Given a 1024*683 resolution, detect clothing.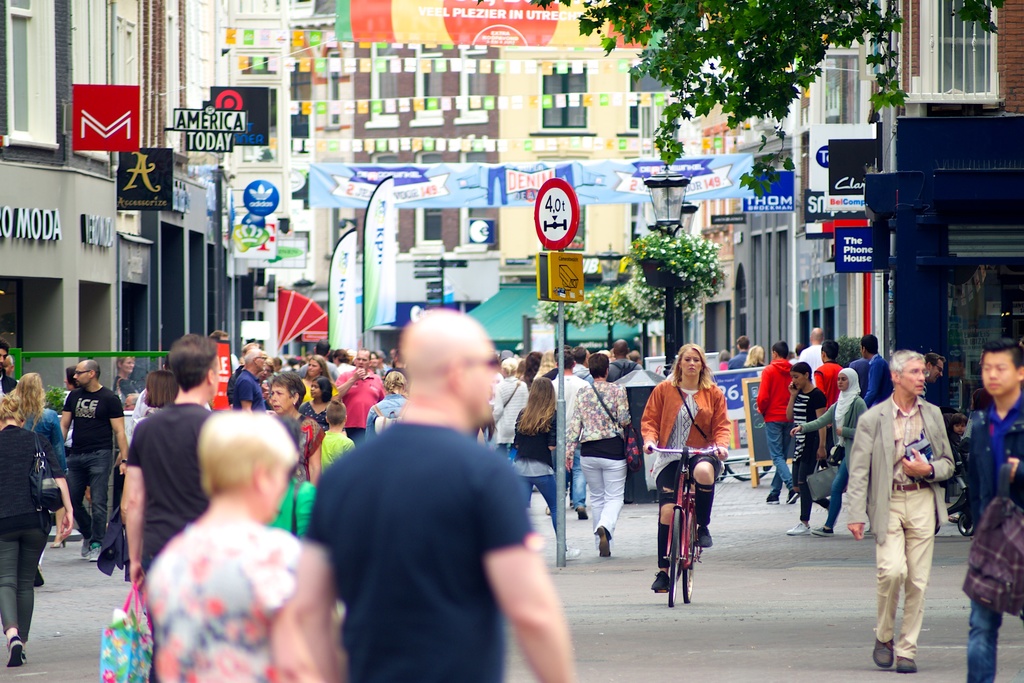
left=331, top=358, right=402, bottom=429.
